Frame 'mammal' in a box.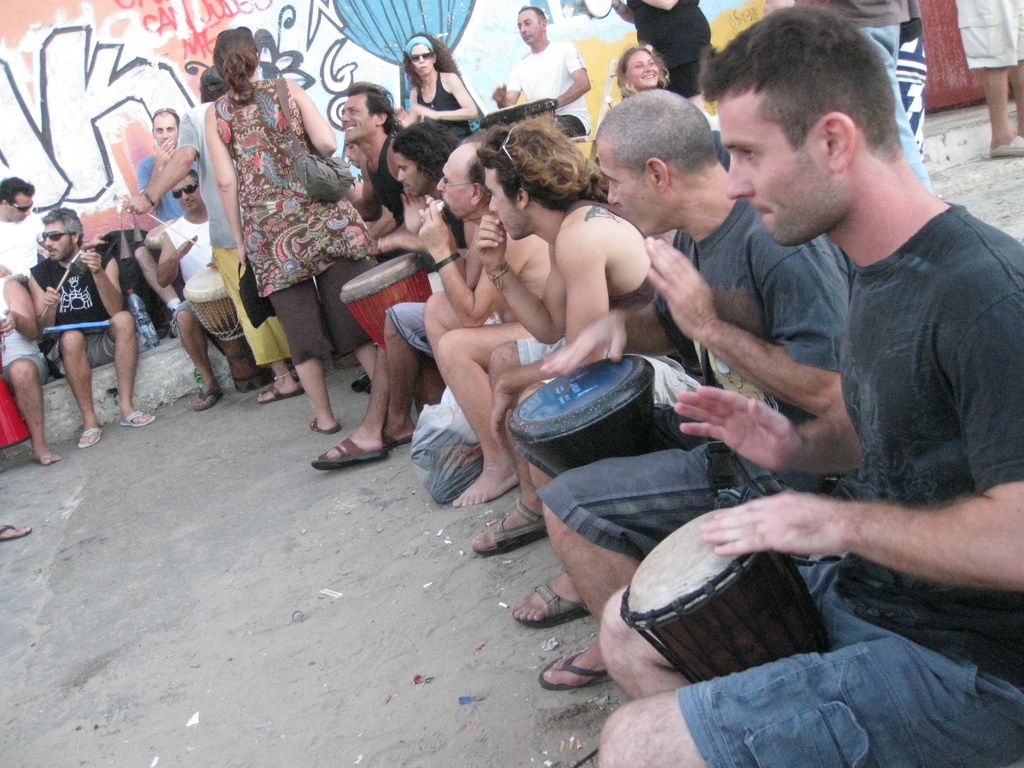
region(793, 0, 933, 195).
